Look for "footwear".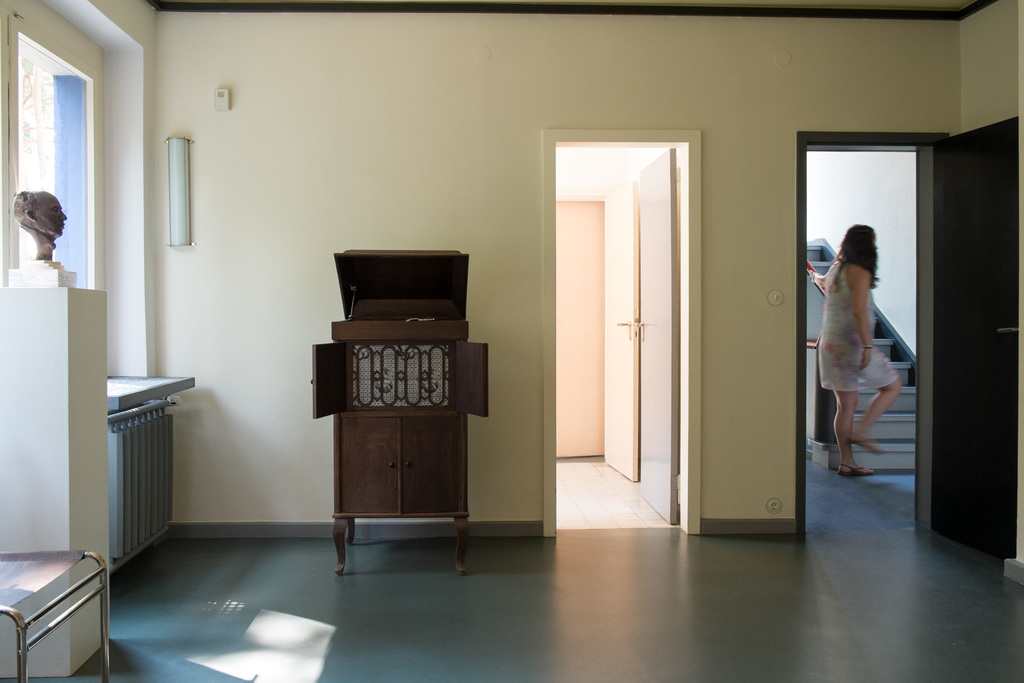
Found: [x1=837, y1=464, x2=874, y2=478].
